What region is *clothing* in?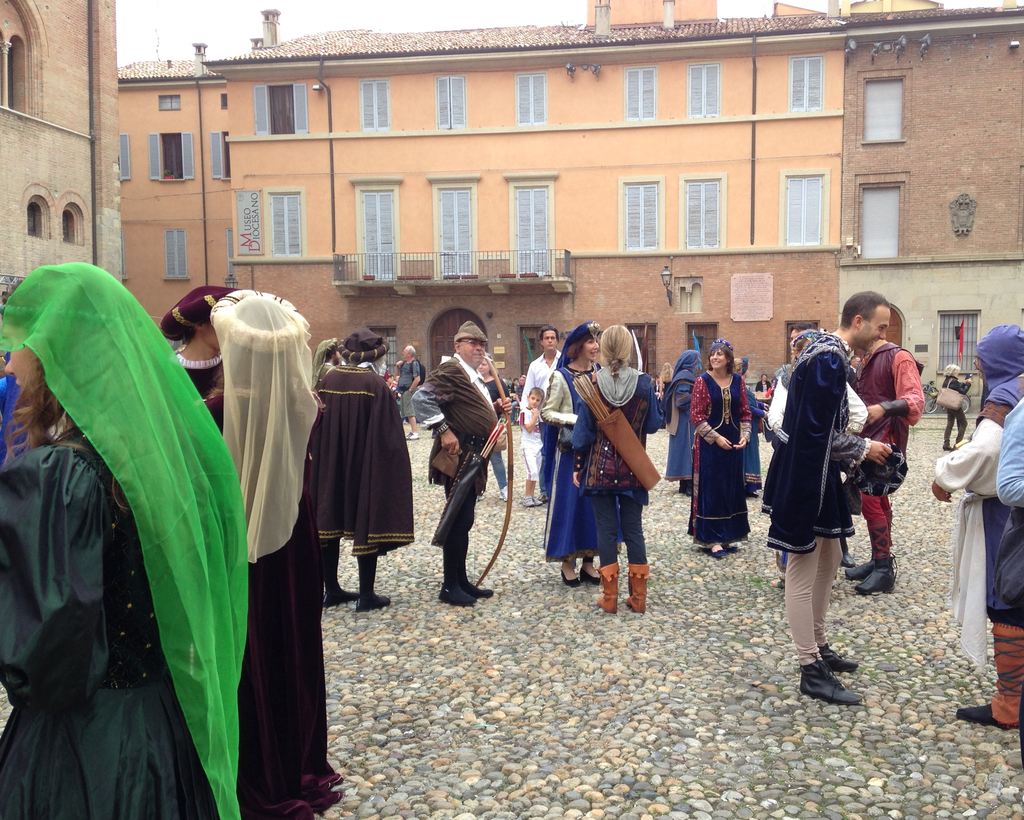
detection(693, 368, 753, 545).
